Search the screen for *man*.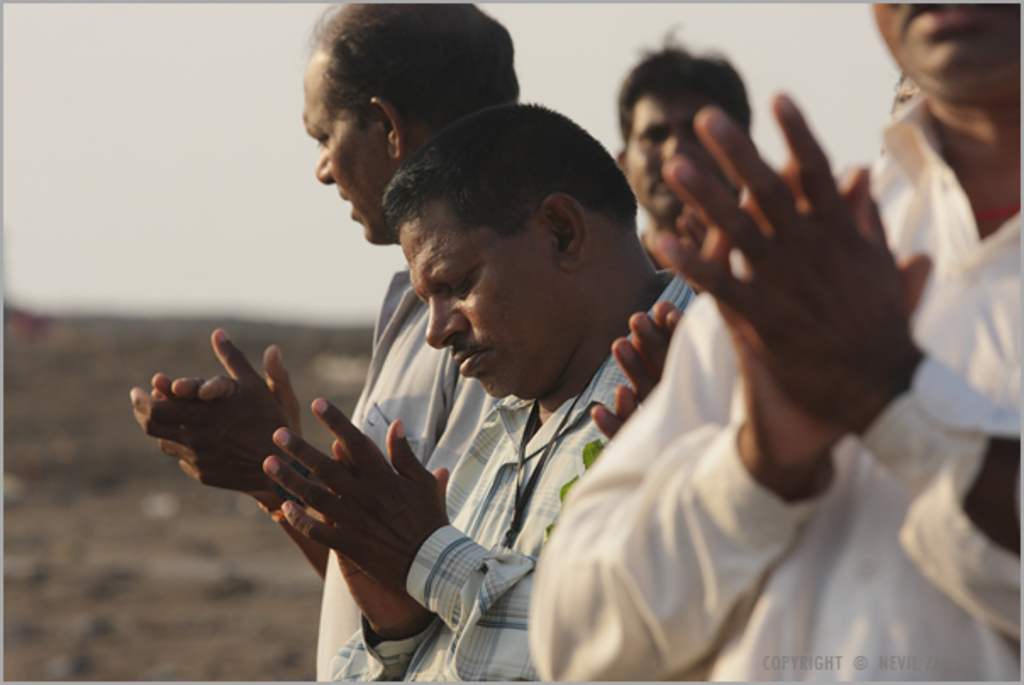
Found at bbox=(614, 20, 763, 273).
